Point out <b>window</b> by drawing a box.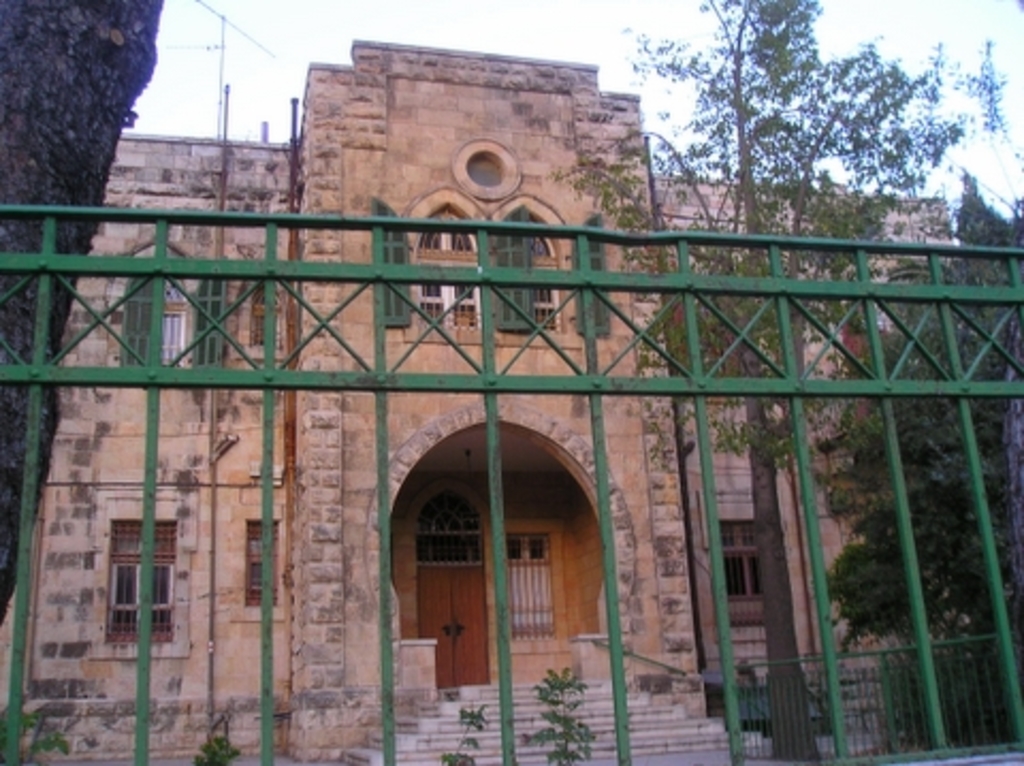
(x1=717, y1=516, x2=762, y2=597).
